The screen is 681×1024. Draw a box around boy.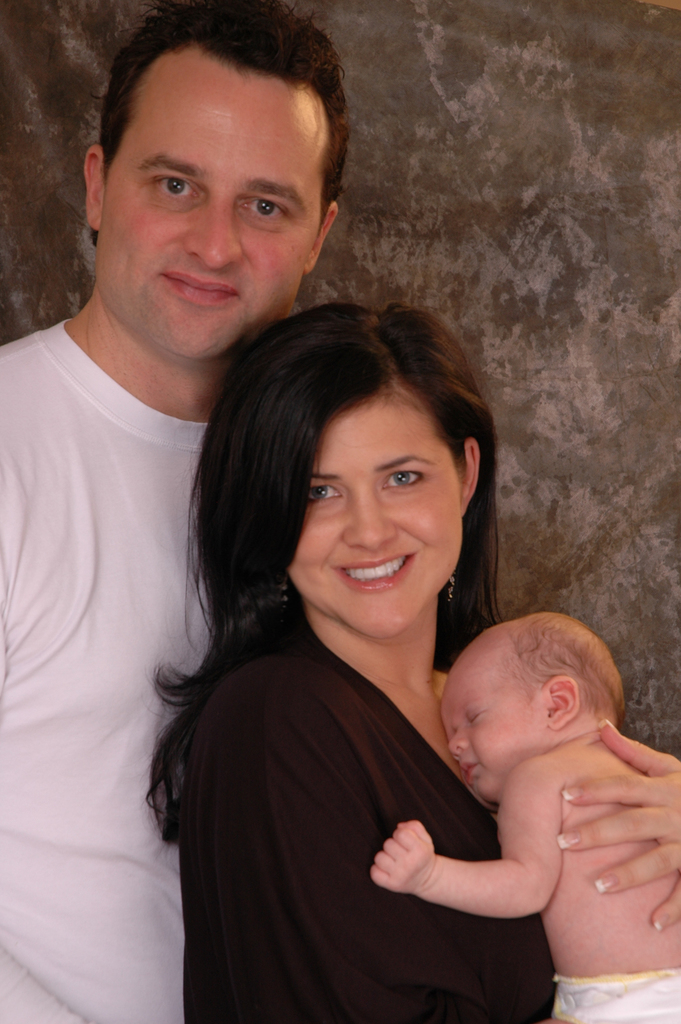
left=365, top=602, right=680, bottom=1023.
